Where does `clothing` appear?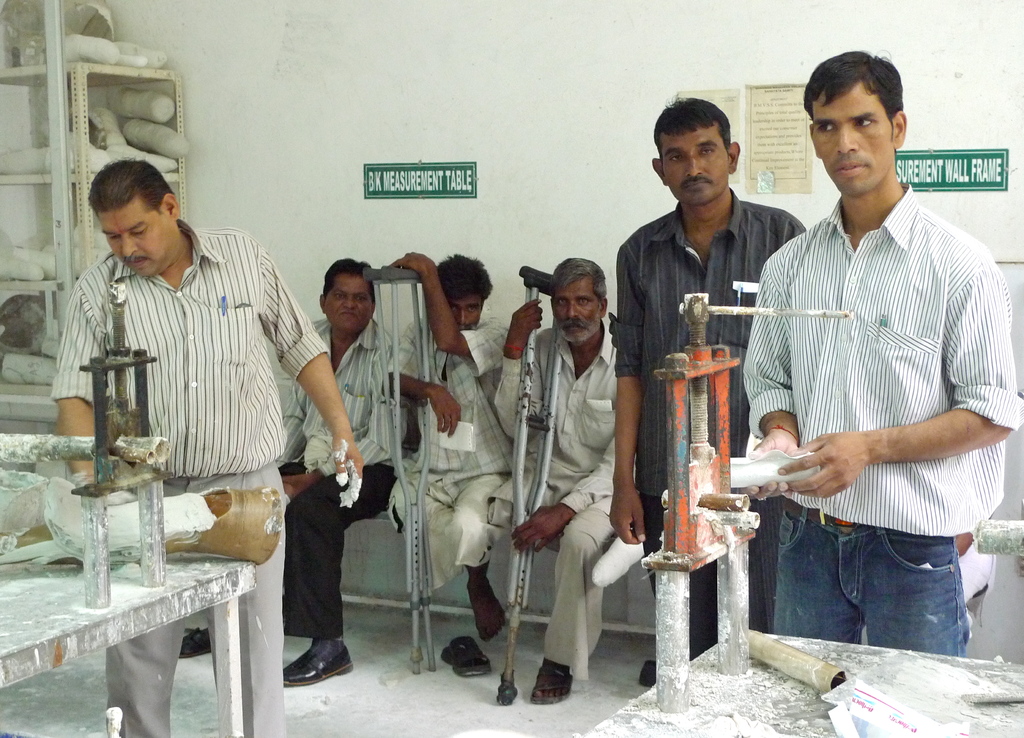
Appears at (604, 184, 812, 662).
